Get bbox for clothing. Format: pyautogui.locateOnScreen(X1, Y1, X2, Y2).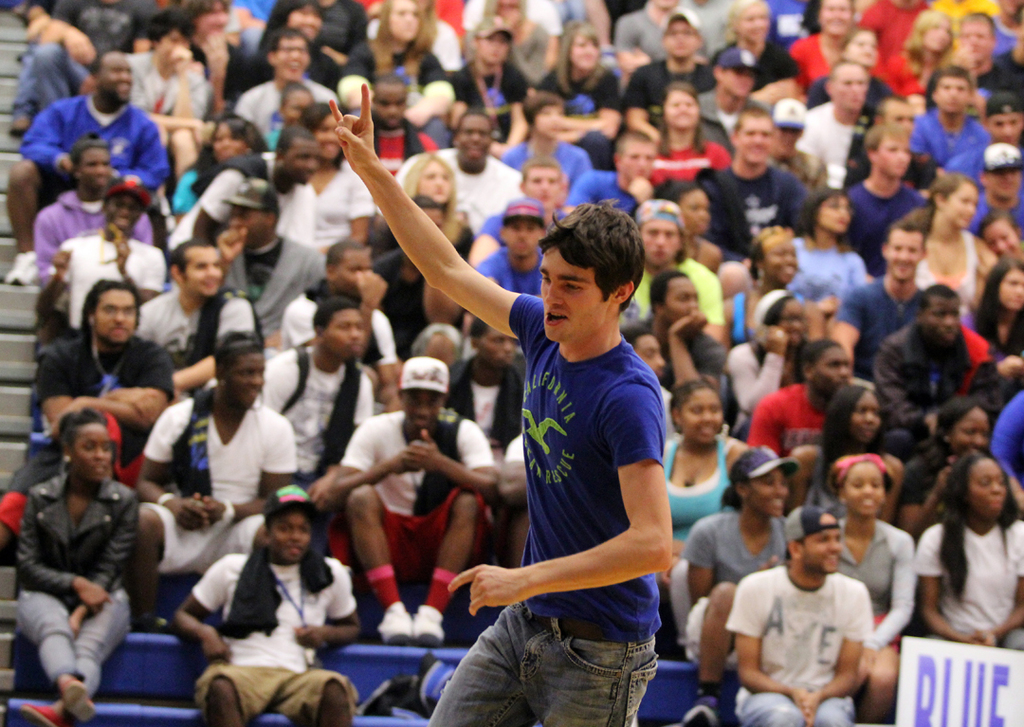
pyautogui.locateOnScreen(909, 512, 1023, 656).
